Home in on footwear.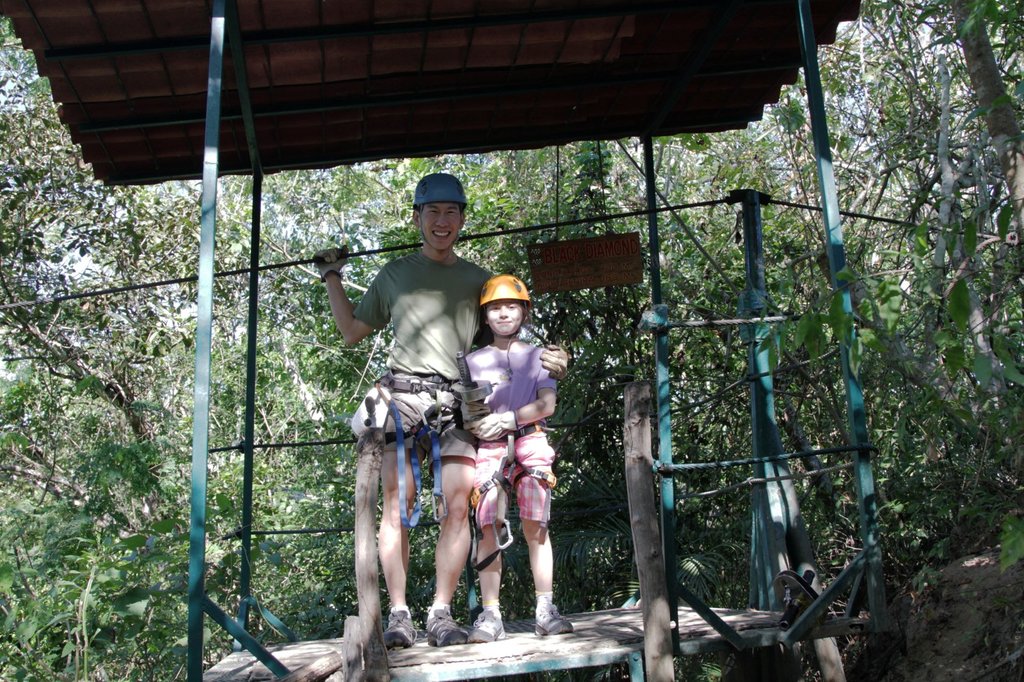
Homed in at rect(468, 604, 505, 640).
